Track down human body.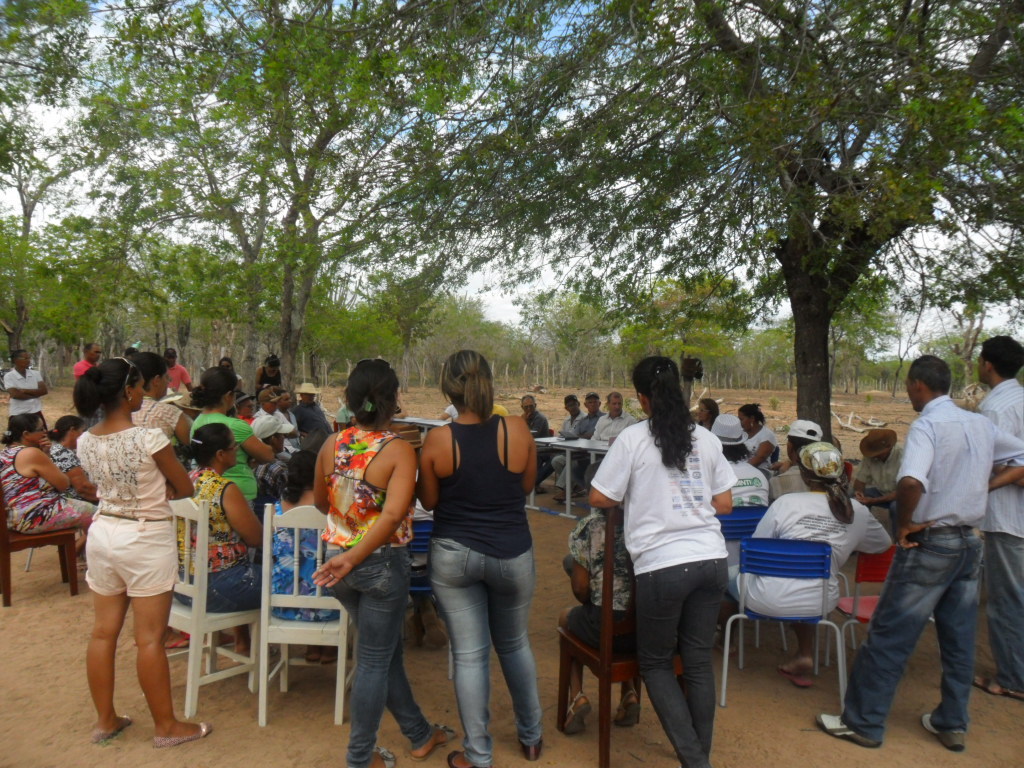
Tracked to l=581, t=393, r=602, b=425.
